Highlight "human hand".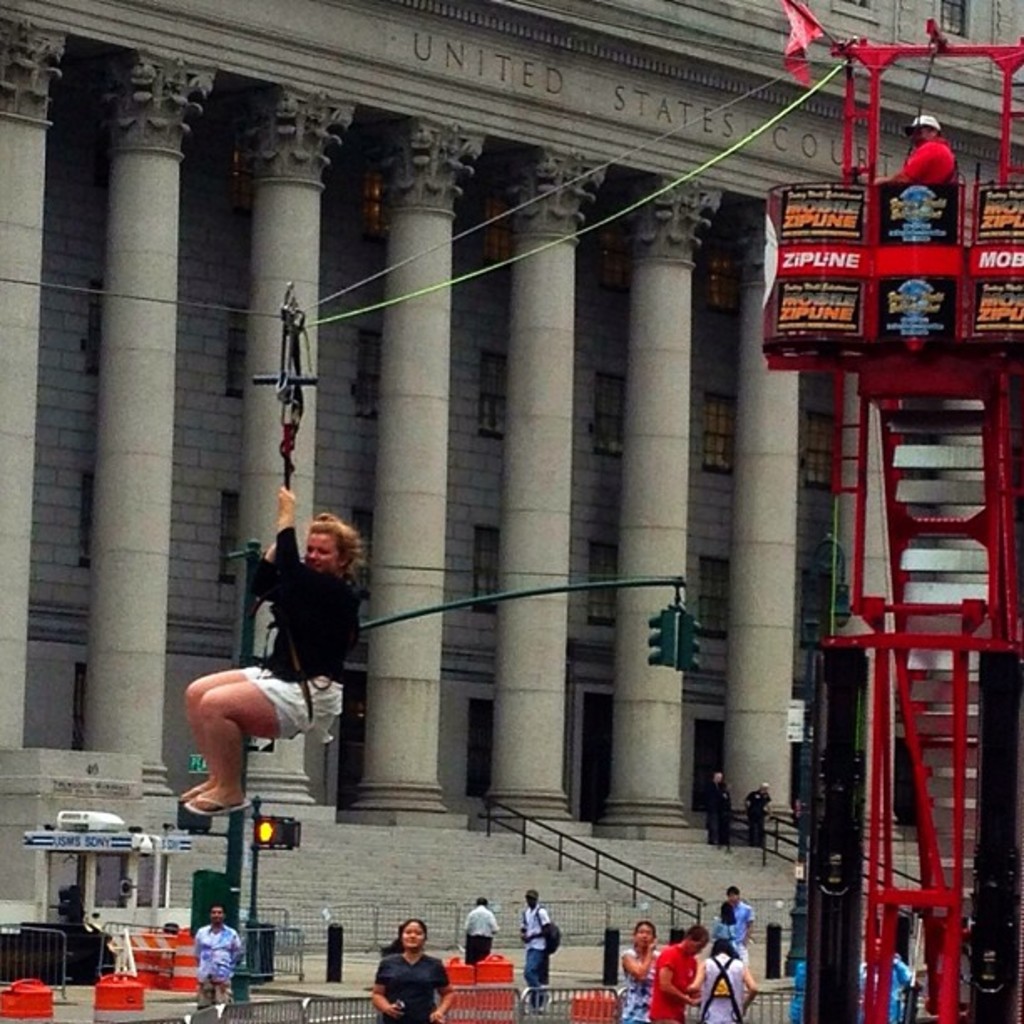
Highlighted region: [x1=427, y1=1004, x2=445, y2=1022].
